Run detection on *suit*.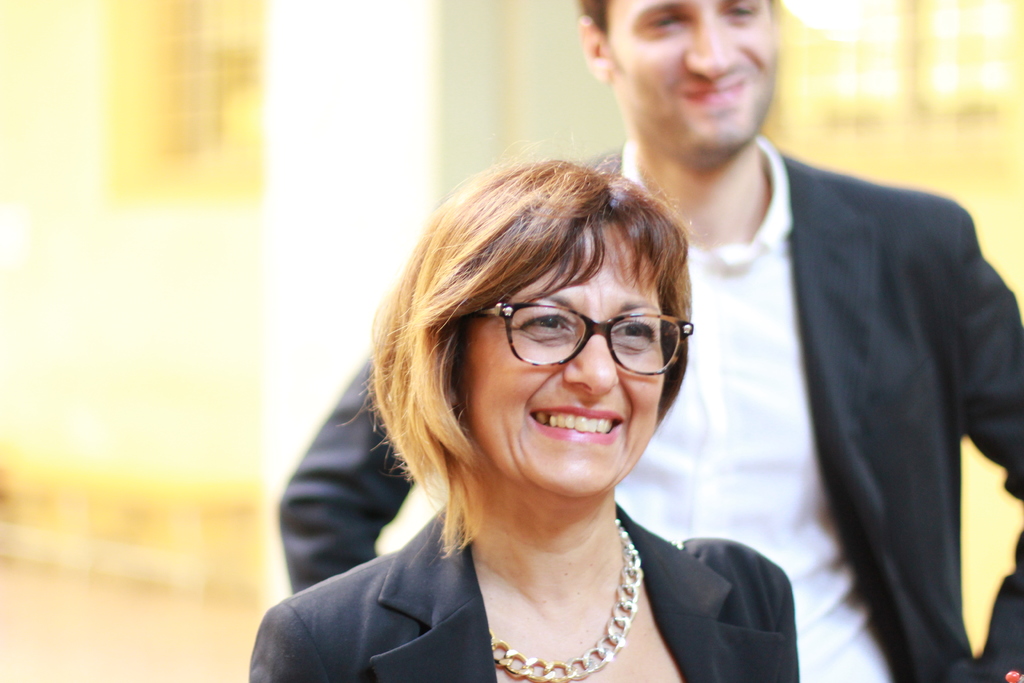
Result: locate(275, 154, 1023, 682).
